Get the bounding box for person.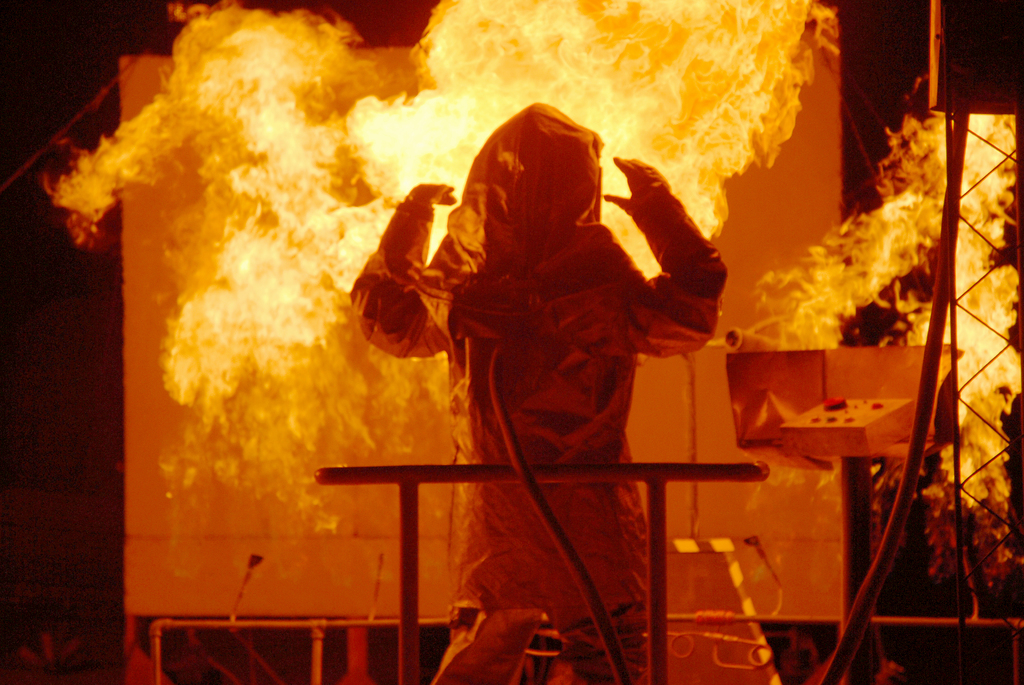
{"x1": 369, "y1": 91, "x2": 715, "y2": 645}.
